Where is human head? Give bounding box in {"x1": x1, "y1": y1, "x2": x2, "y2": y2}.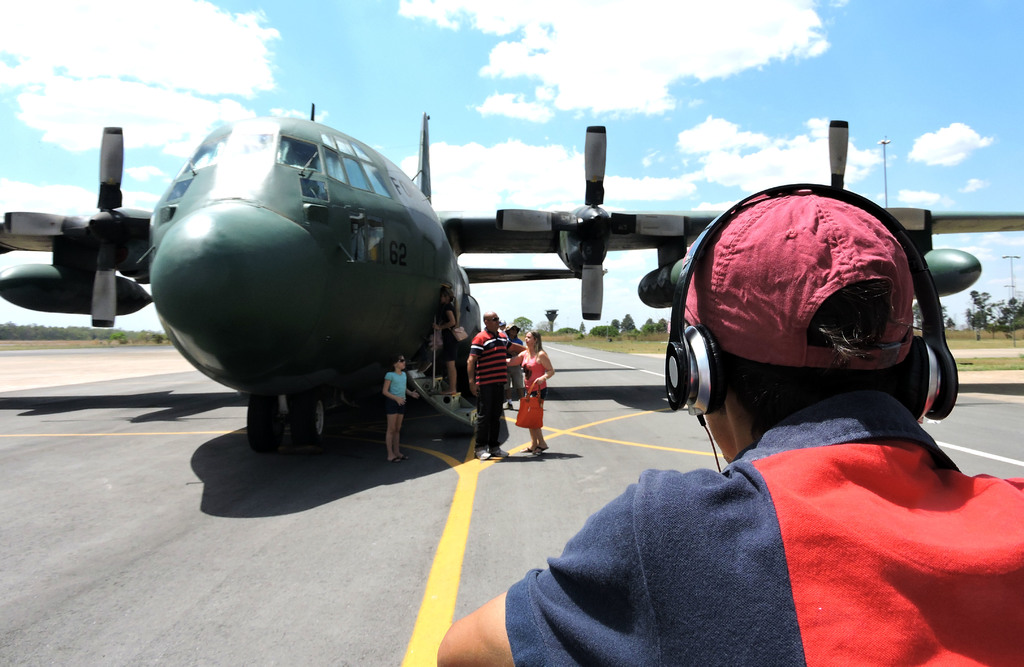
{"x1": 684, "y1": 194, "x2": 958, "y2": 478}.
